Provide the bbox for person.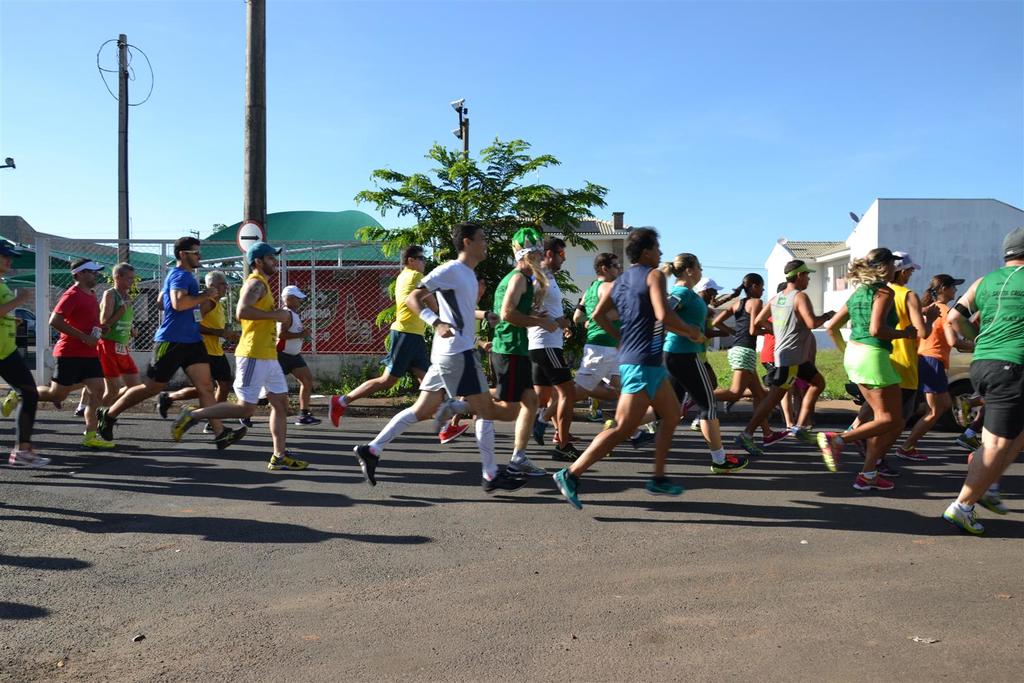
<bbox>35, 260, 100, 420</bbox>.
